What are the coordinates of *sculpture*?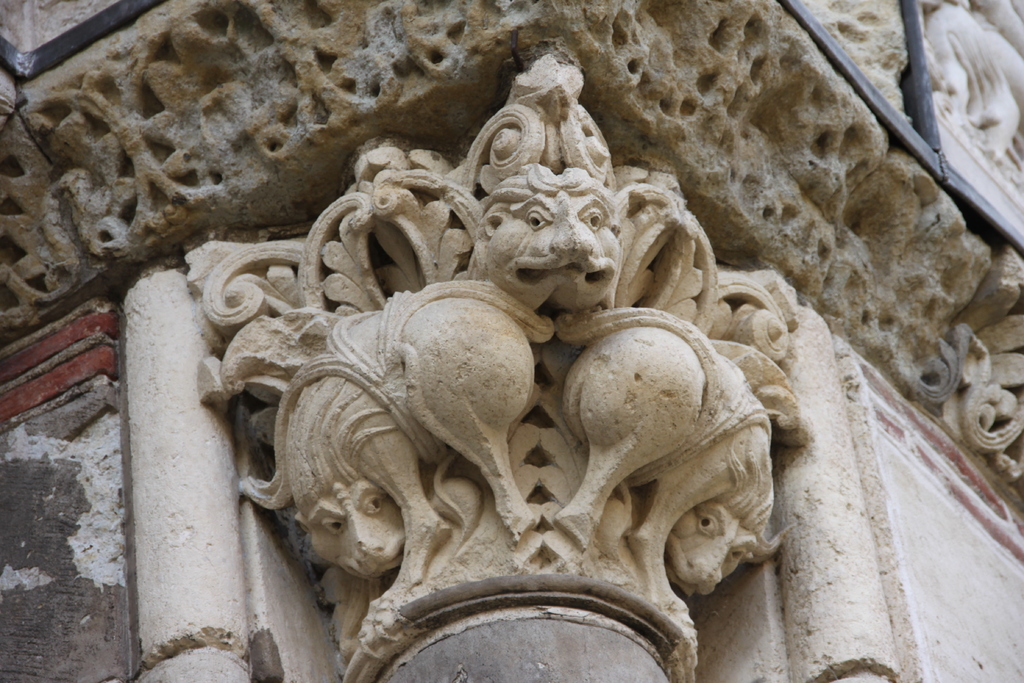
[918,0,1023,169].
